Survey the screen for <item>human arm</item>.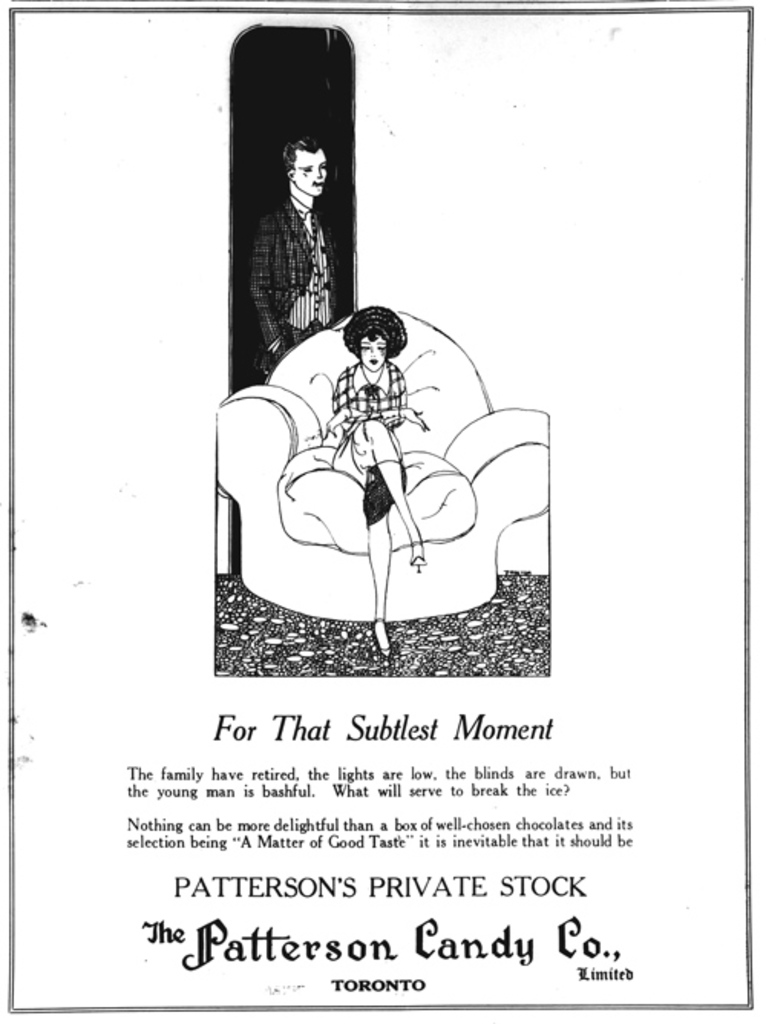
Survey found: bbox(322, 399, 369, 445).
